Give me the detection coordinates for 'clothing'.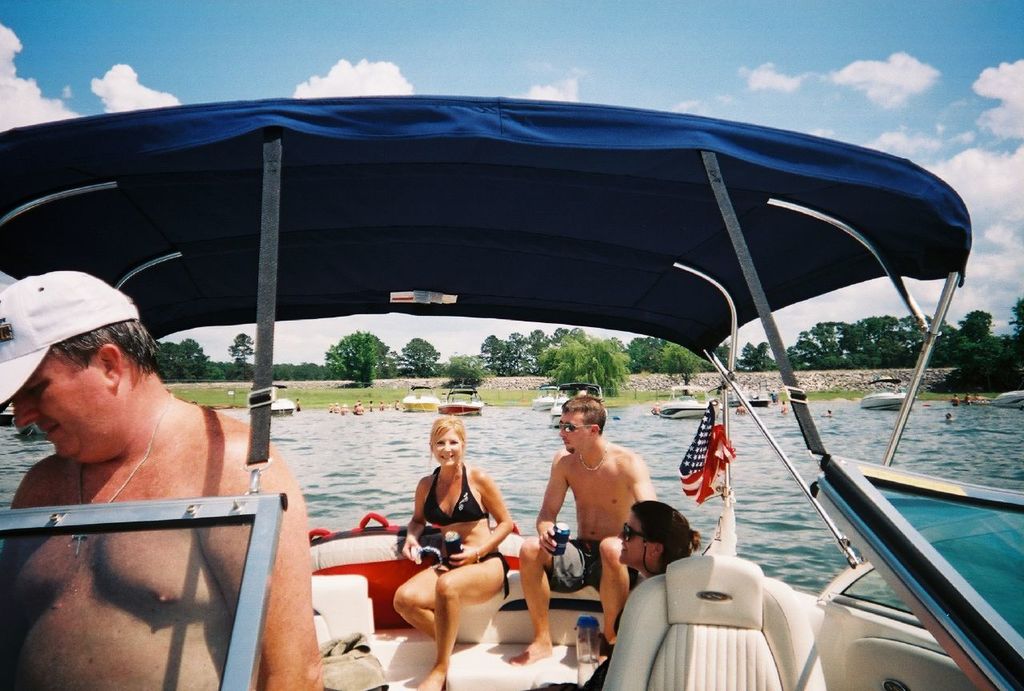
(x1=670, y1=404, x2=739, y2=498).
